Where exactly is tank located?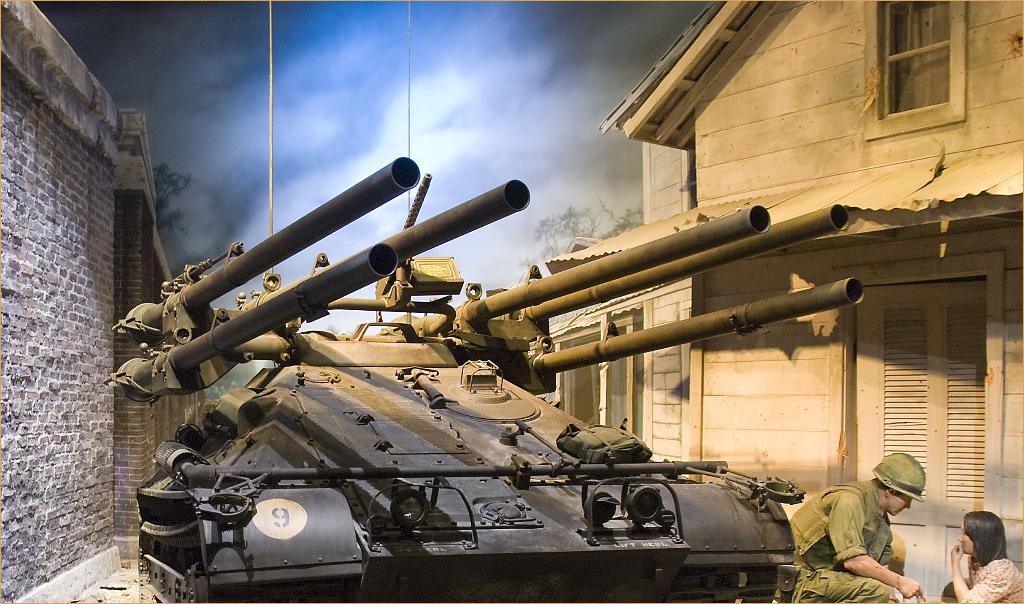
Its bounding box is 108,0,865,603.
